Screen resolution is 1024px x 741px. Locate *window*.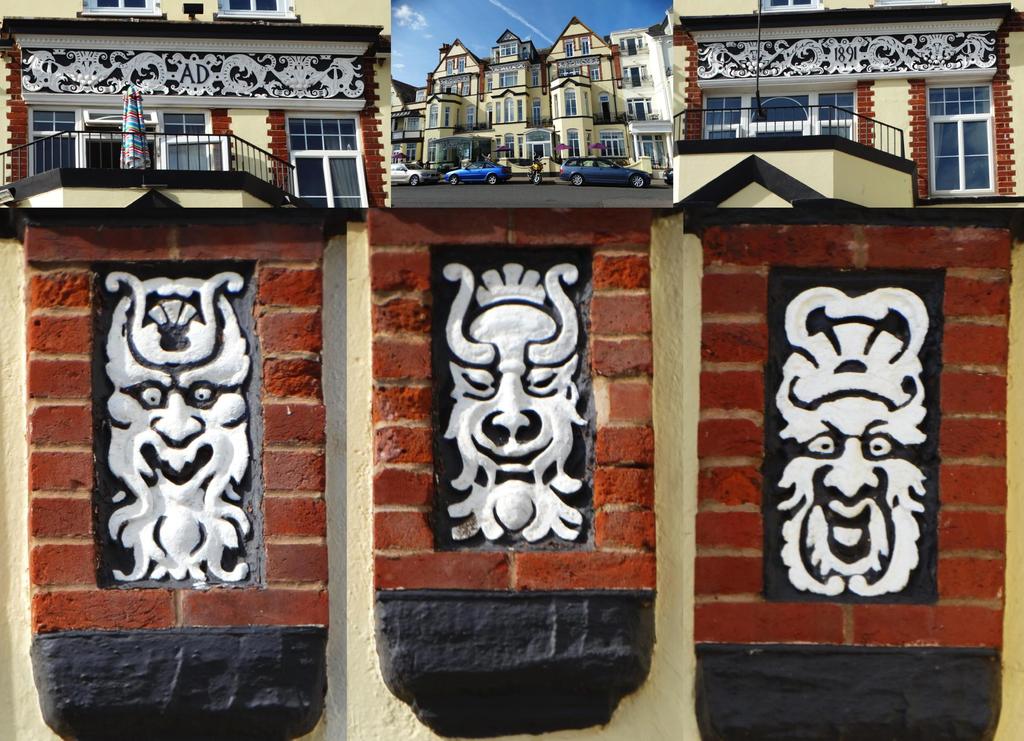
[left=406, top=111, right=420, bottom=134].
